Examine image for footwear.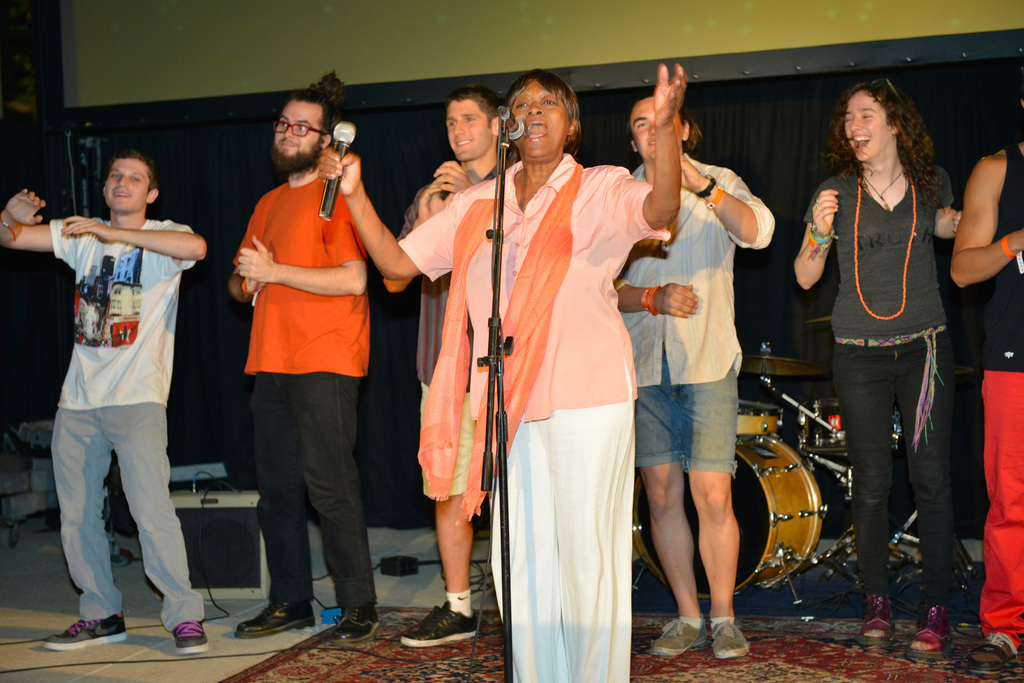
Examination result: rect(908, 608, 953, 655).
